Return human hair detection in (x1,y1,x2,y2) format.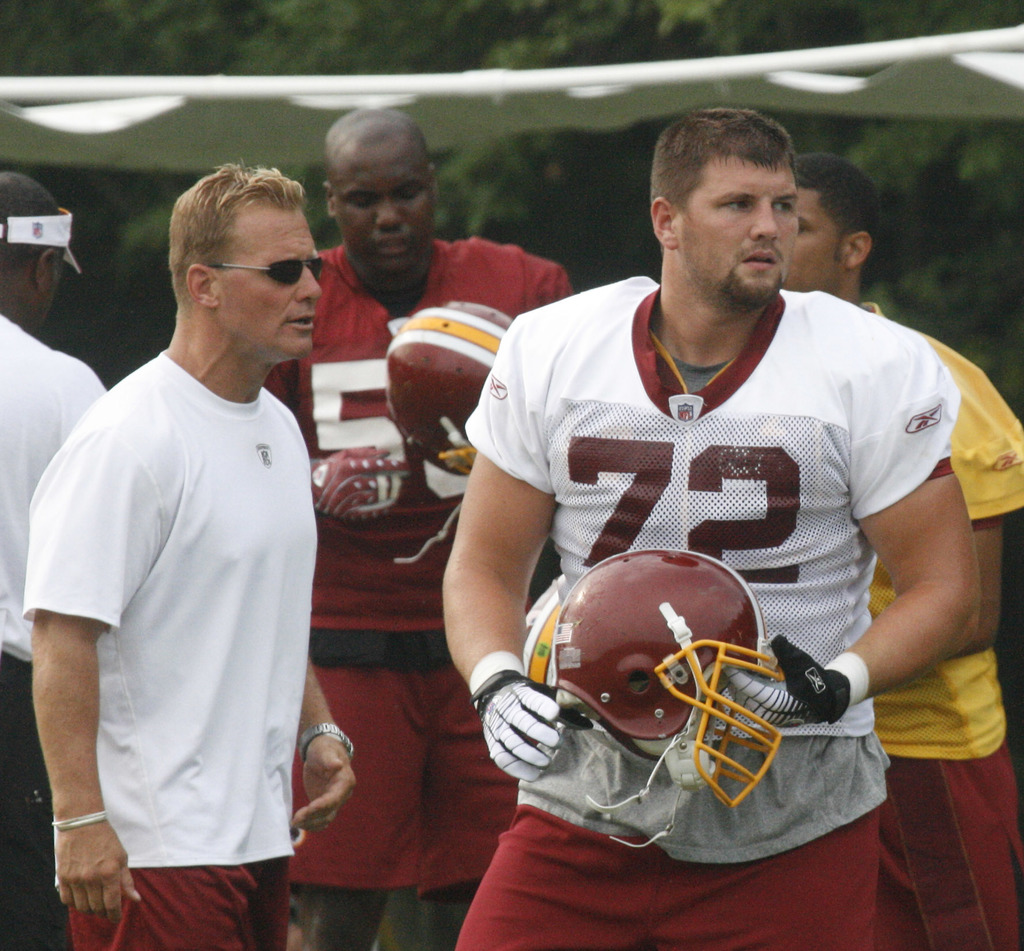
(790,150,873,251).
